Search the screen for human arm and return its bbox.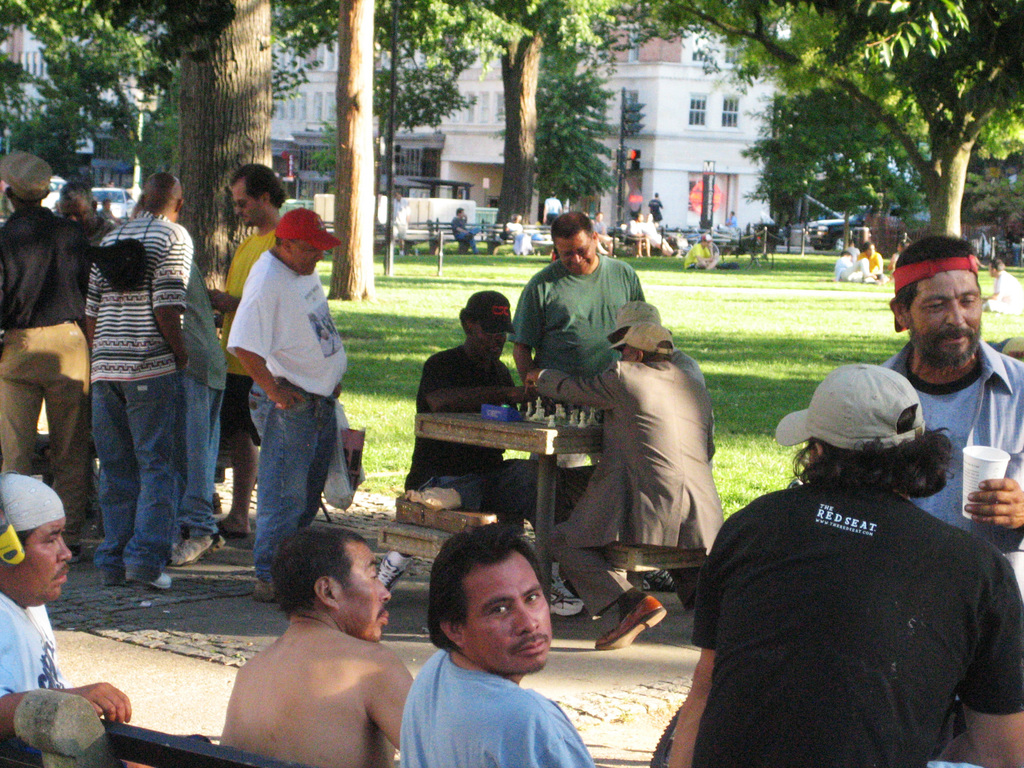
Found: pyautogui.locateOnScreen(429, 357, 527, 415).
